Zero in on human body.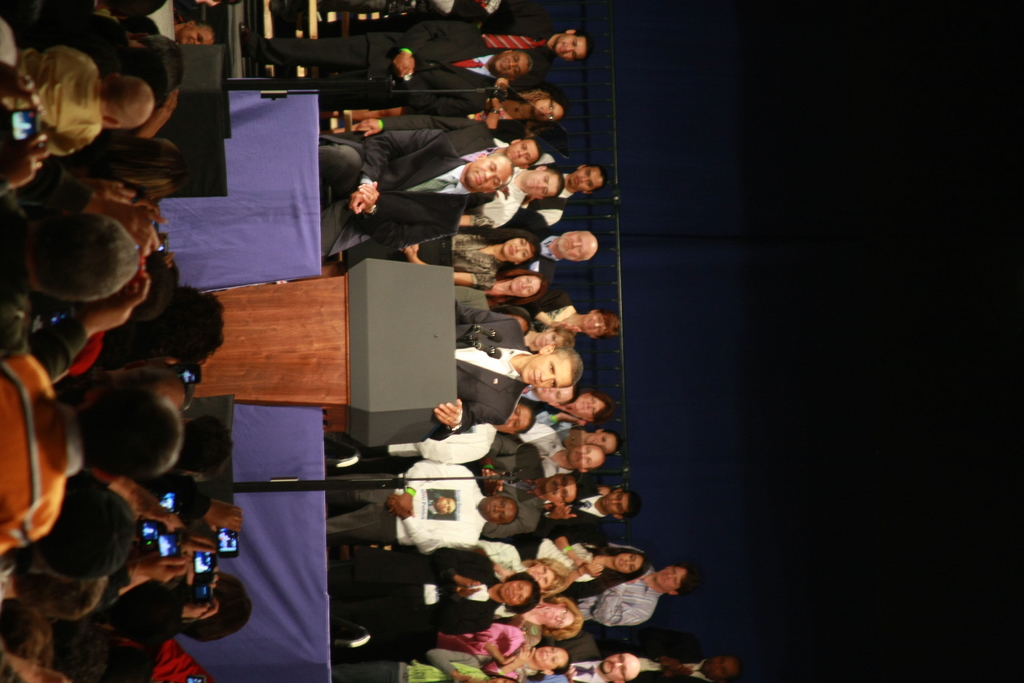
Zeroed in: 326/547/536/641.
